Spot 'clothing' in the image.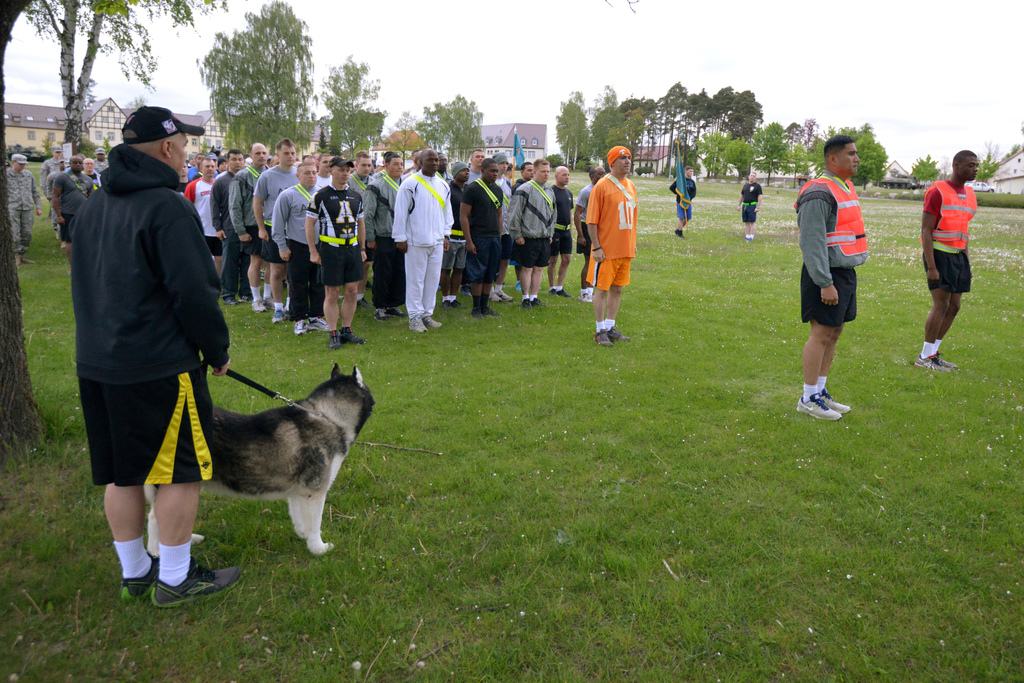
'clothing' found at bbox(305, 179, 365, 283).
